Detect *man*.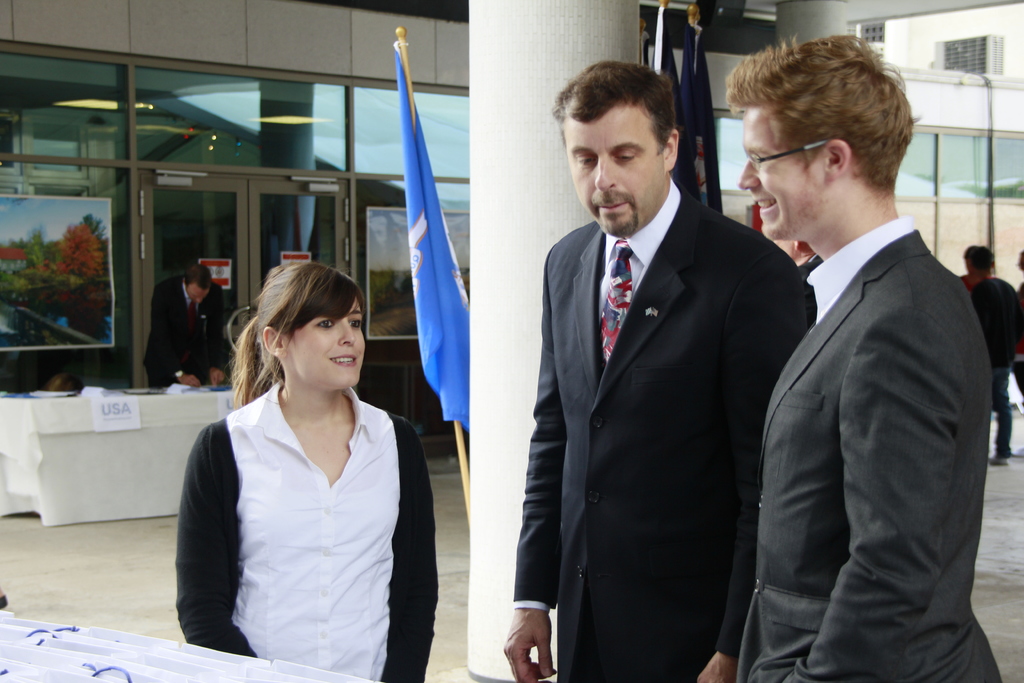
Detected at Rect(731, 33, 1002, 682).
